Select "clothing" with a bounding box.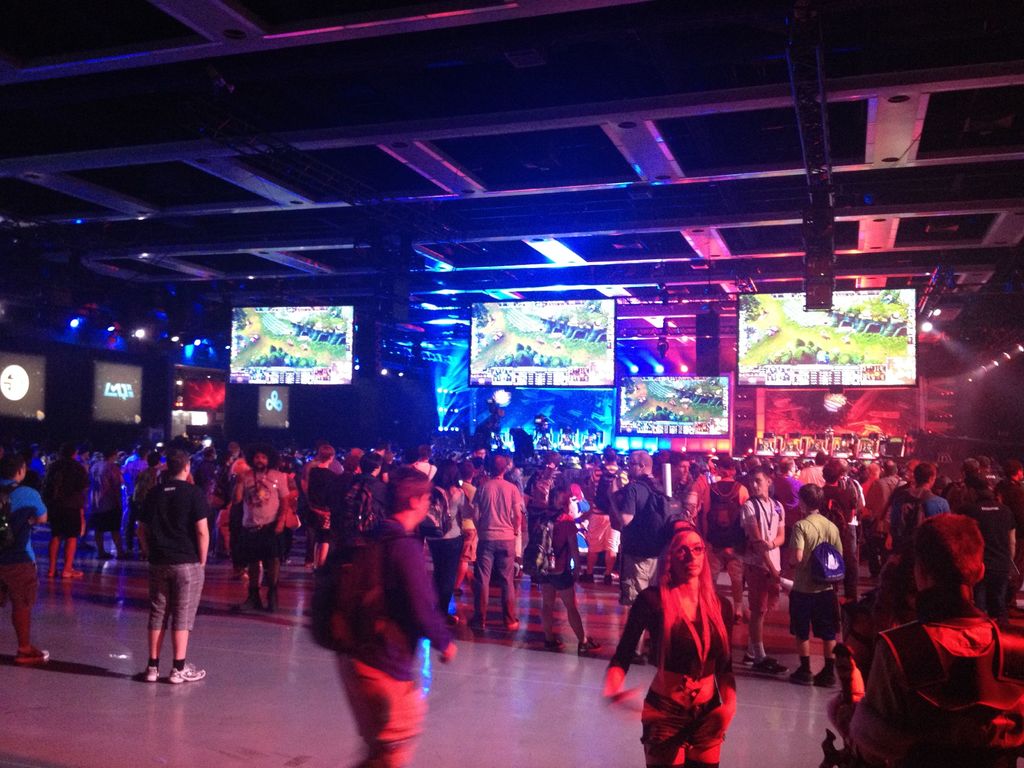
Rect(820, 481, 849, 525).
